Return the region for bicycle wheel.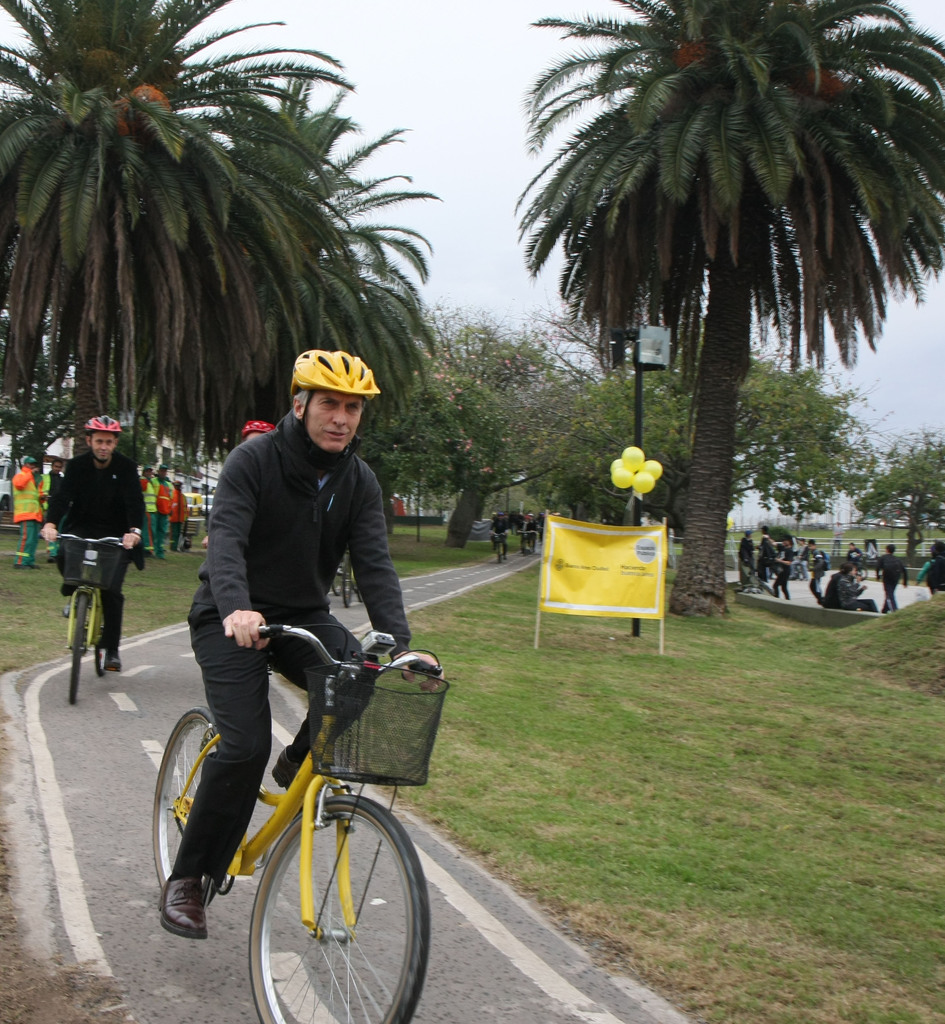
BBox(97, 597, 124, 686).
